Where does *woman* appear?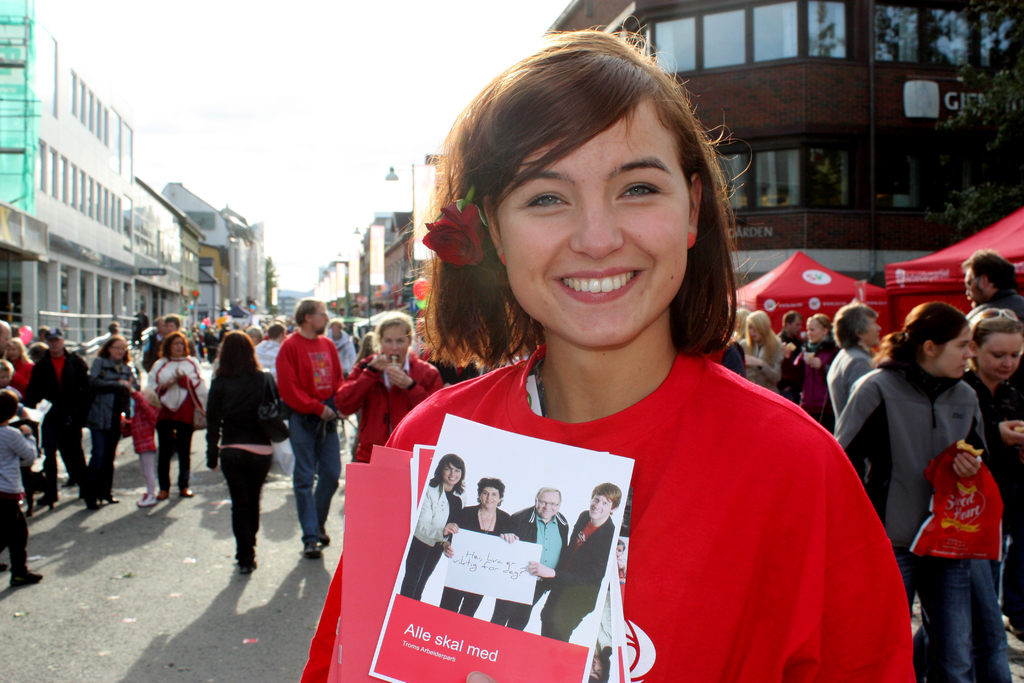
Appears at BBox(778, 311, 834, 428).
